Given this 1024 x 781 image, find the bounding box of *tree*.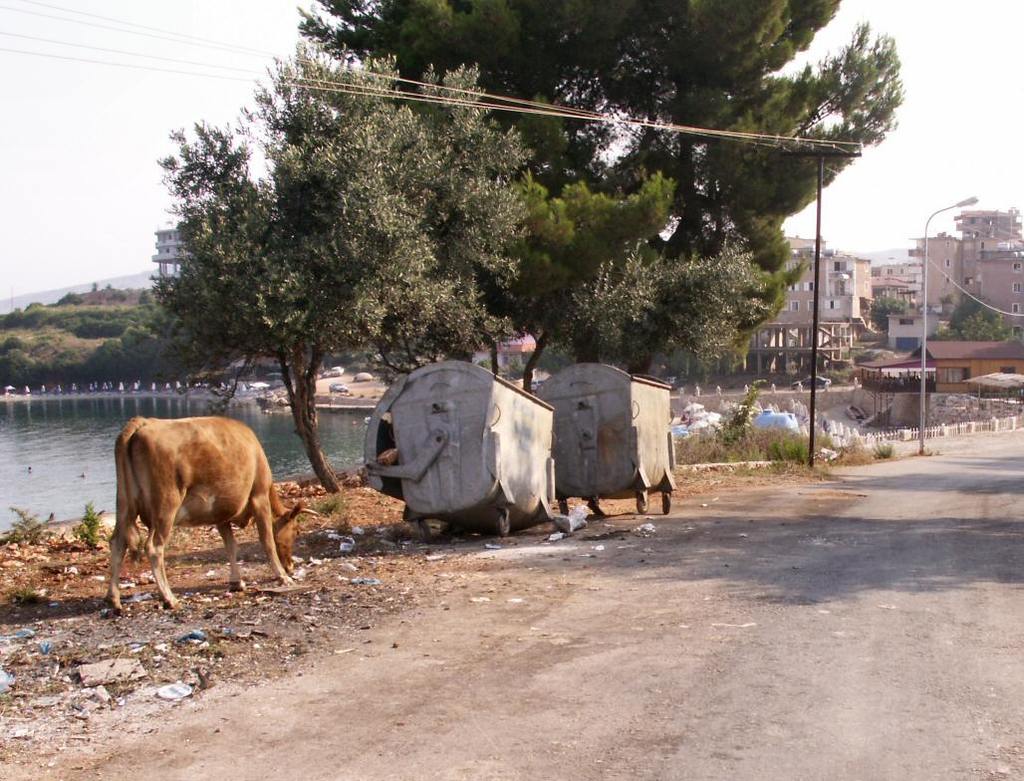
box=[941, 290, 1015, 344].
